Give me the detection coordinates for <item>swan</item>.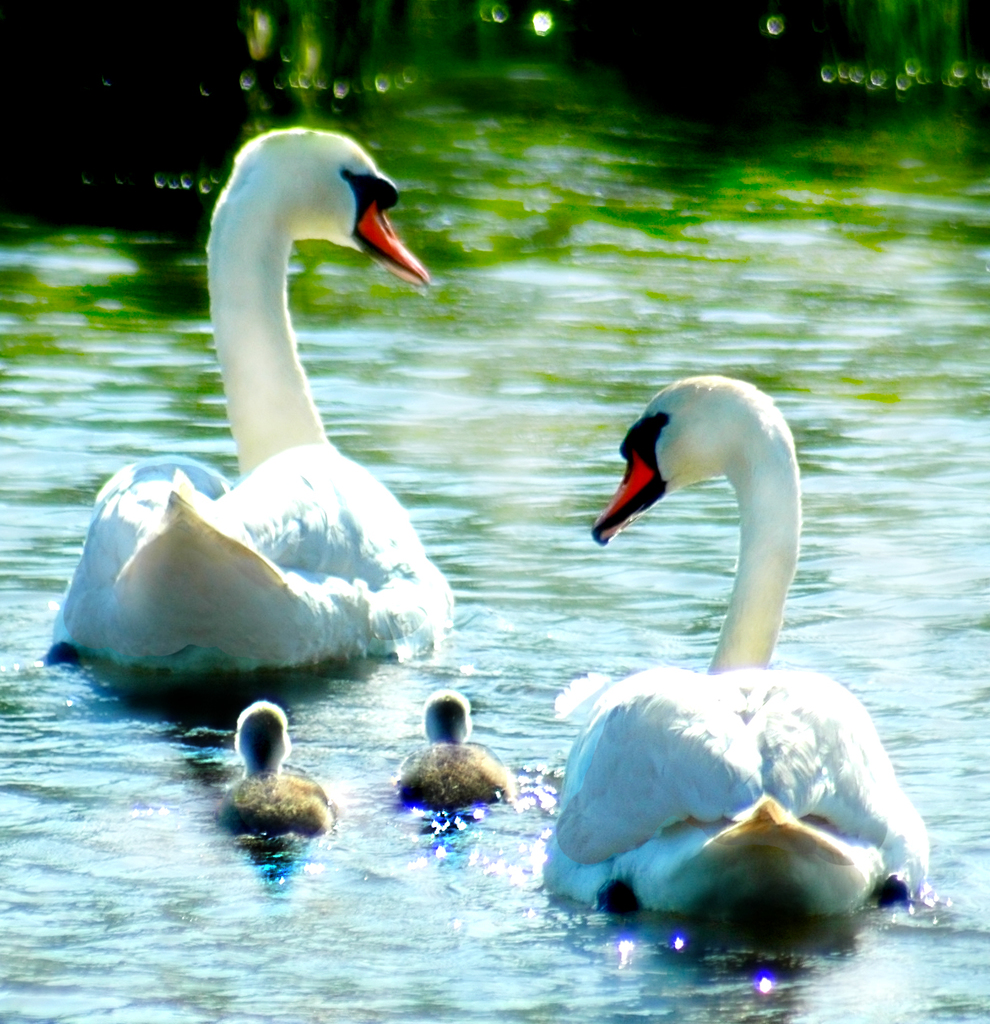
41/120/461/678.
